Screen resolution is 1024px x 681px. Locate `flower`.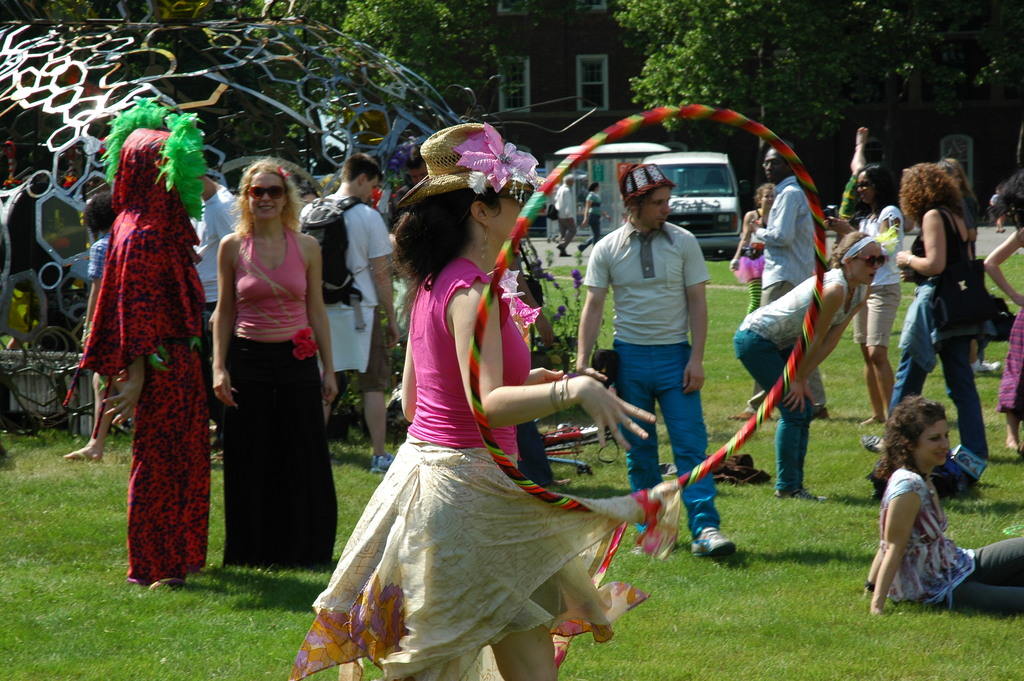
Rect(553, 304, 568, 324).
